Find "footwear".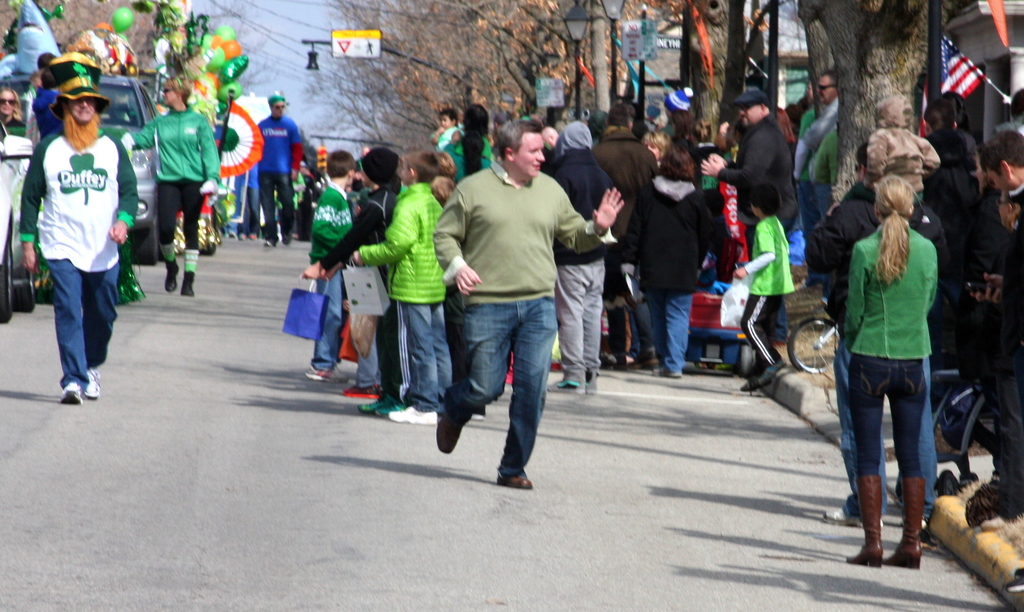
{"left": 625, "top": 349, "right": 653, "bottom": 372}.
